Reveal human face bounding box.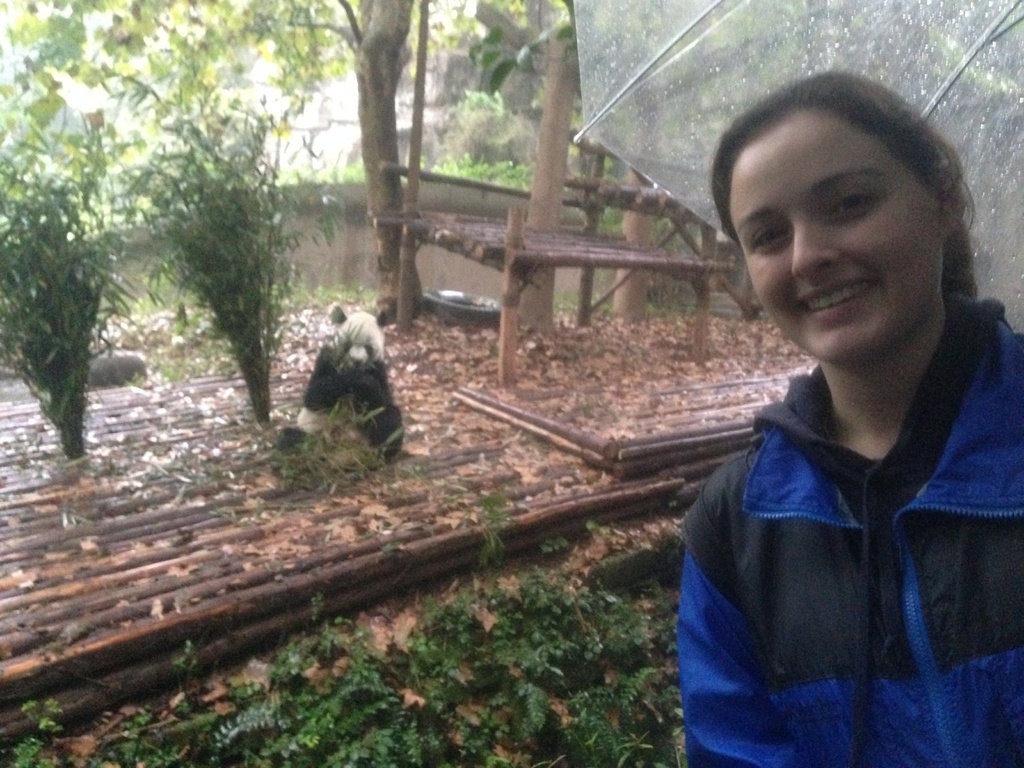
Revealed: 728:111:945:371.
